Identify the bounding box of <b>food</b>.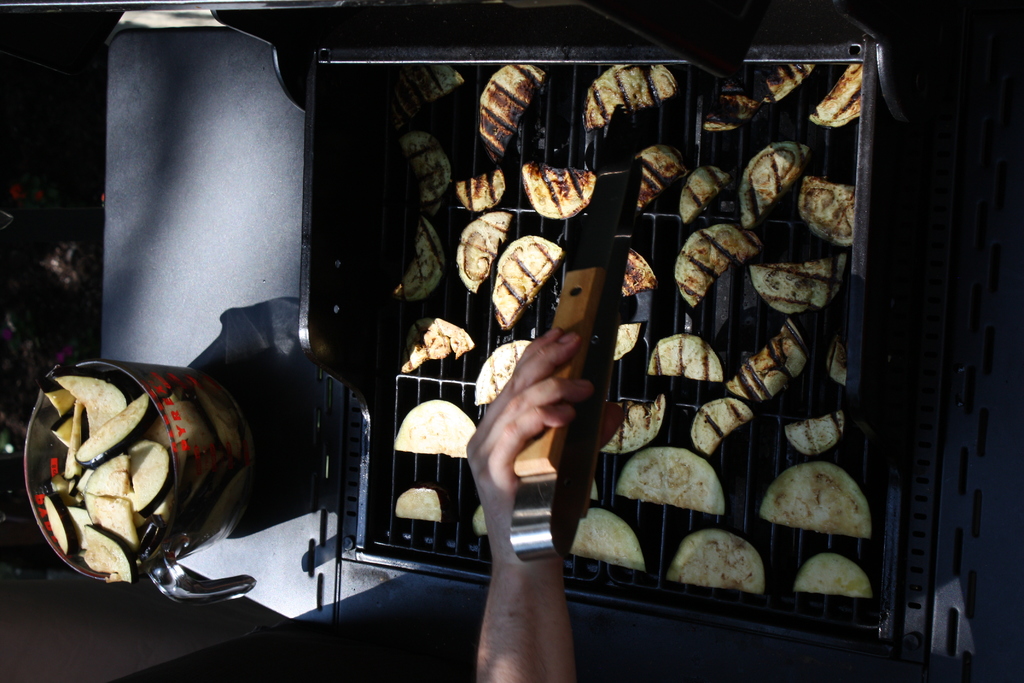
<box>635,145,686,211</box>.
